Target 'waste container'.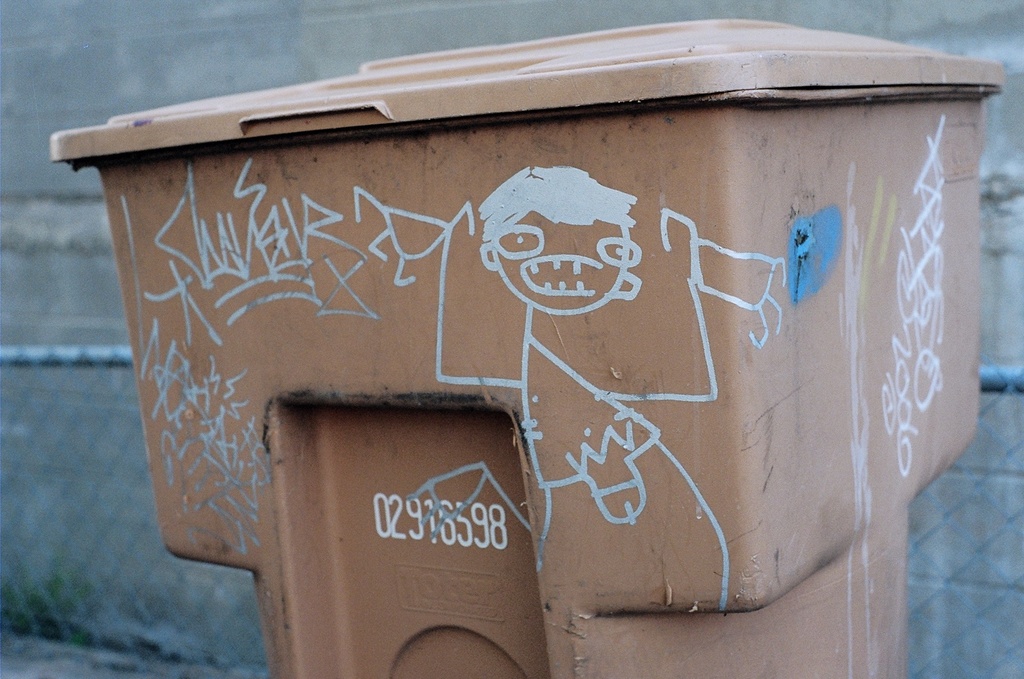
Target region: 10:14:1023:643.
